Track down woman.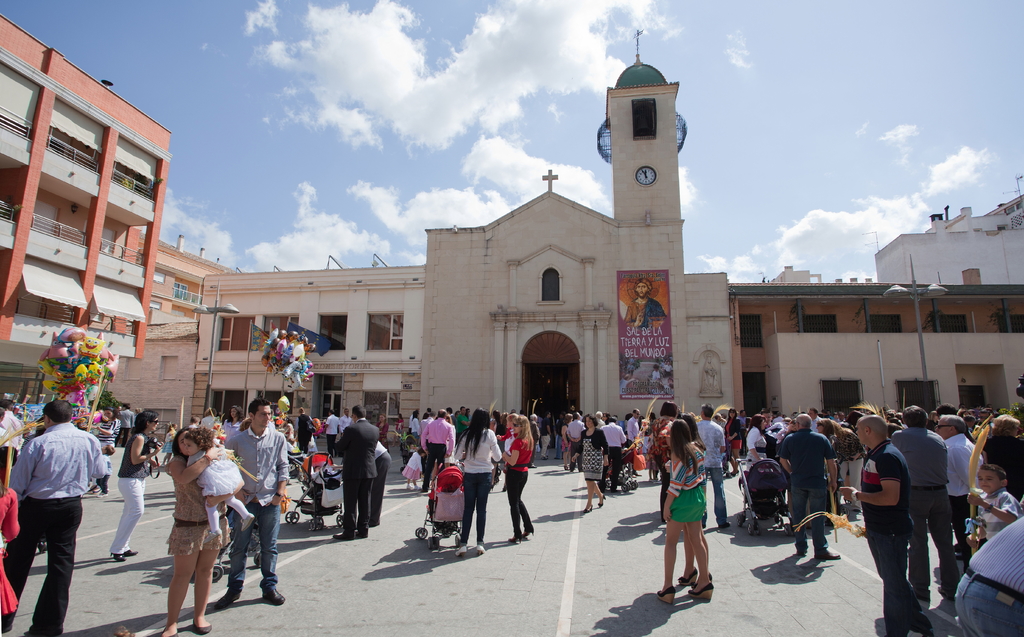
Tracked to select_region(724, 407, 742, 478).
